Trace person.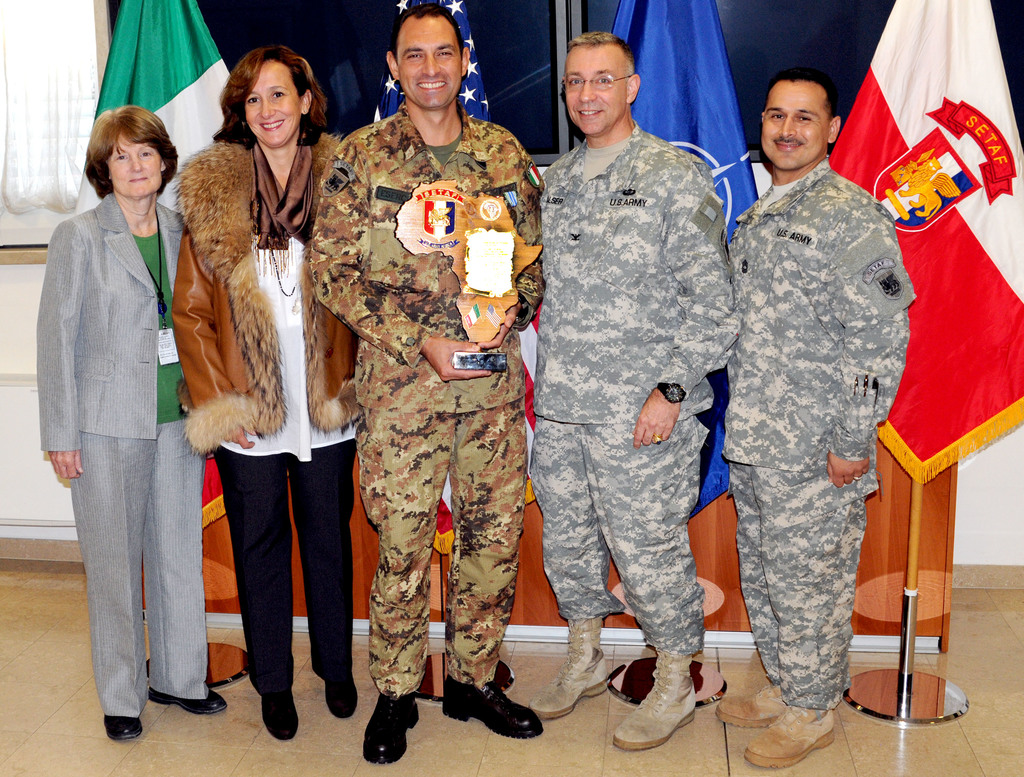
Traced to bbox=[310, 3, 546, 765].
